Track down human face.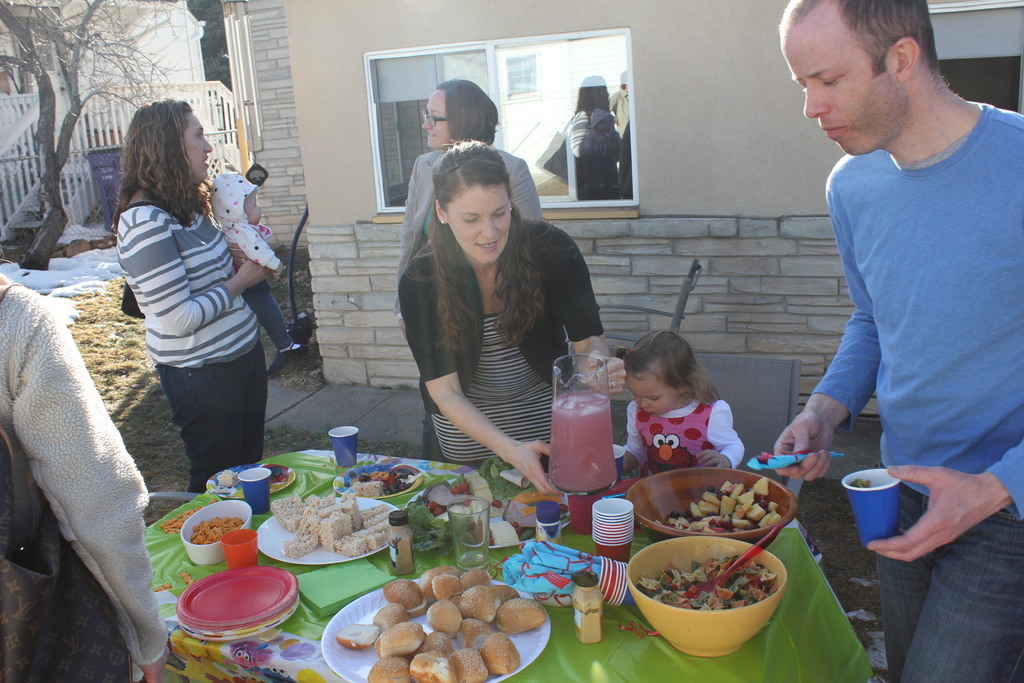
Tracked to 187, 114, 211, 173.
